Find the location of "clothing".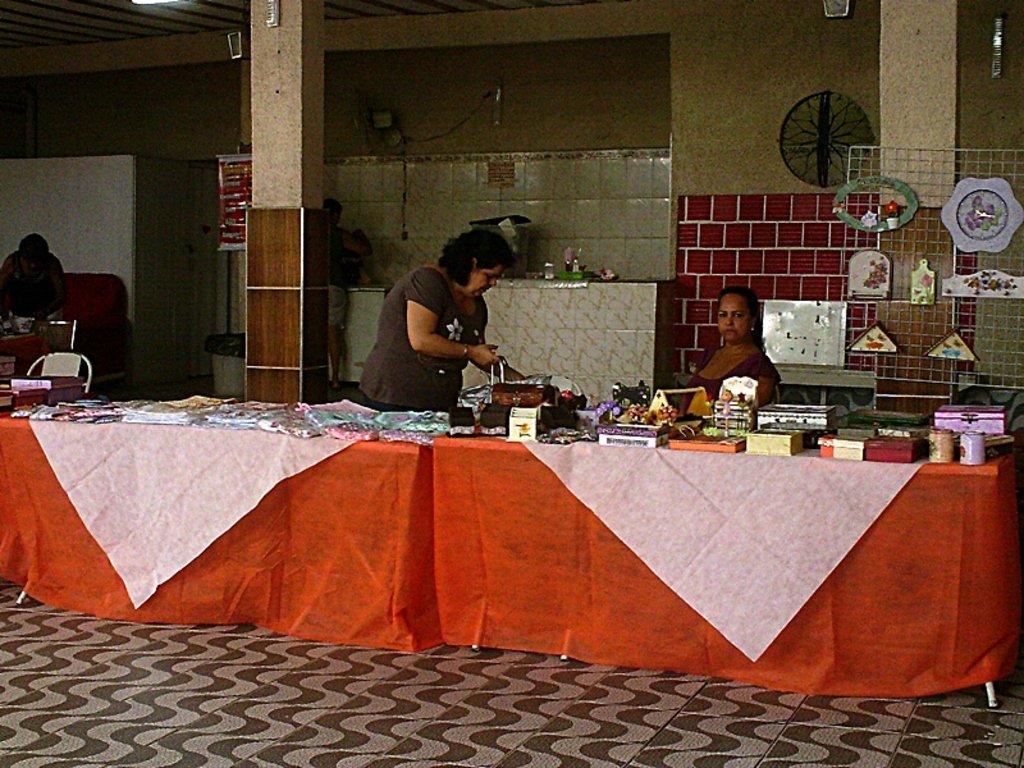
Location: box(330, 227, 347, 330).
